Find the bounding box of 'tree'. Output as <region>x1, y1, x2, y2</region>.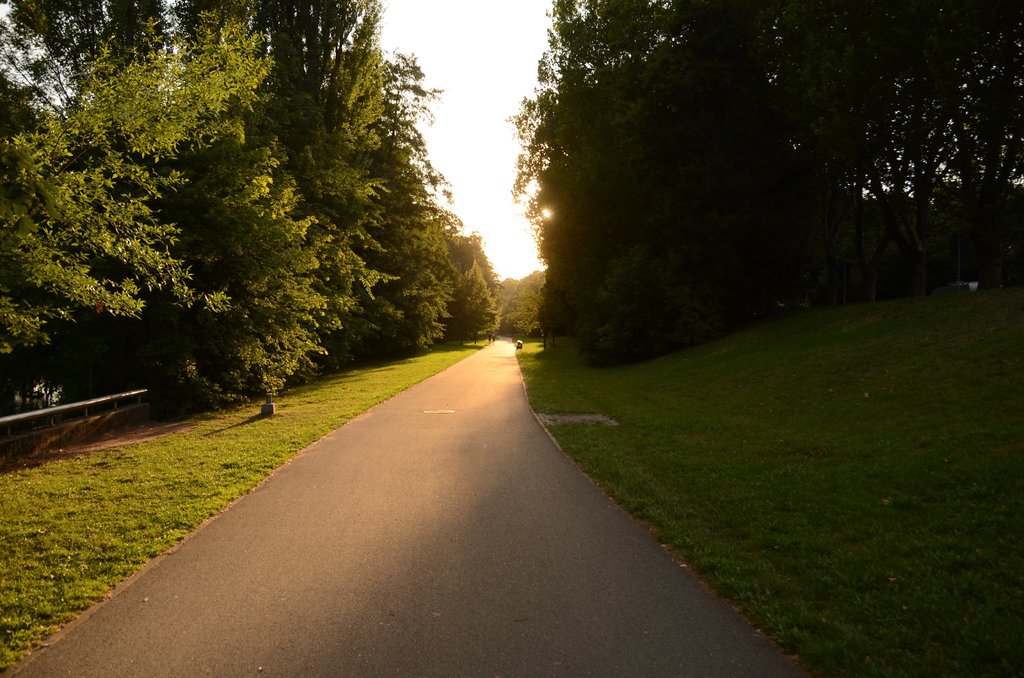
<region>501, 274, 544, 333</region>.
